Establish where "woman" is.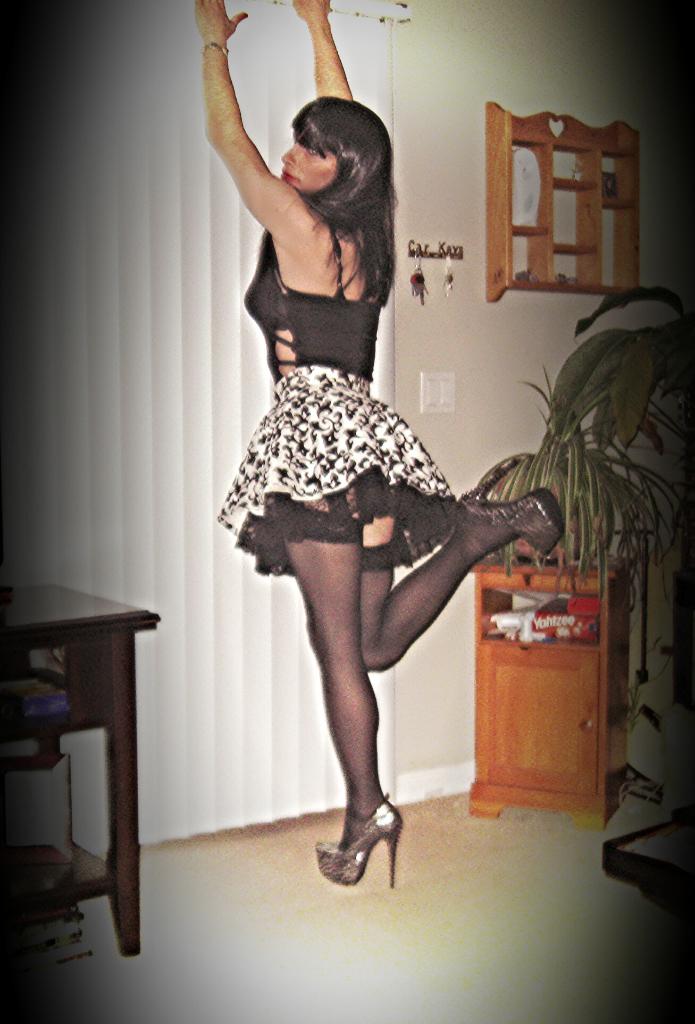
Established at [227, 93, 531, 899].
